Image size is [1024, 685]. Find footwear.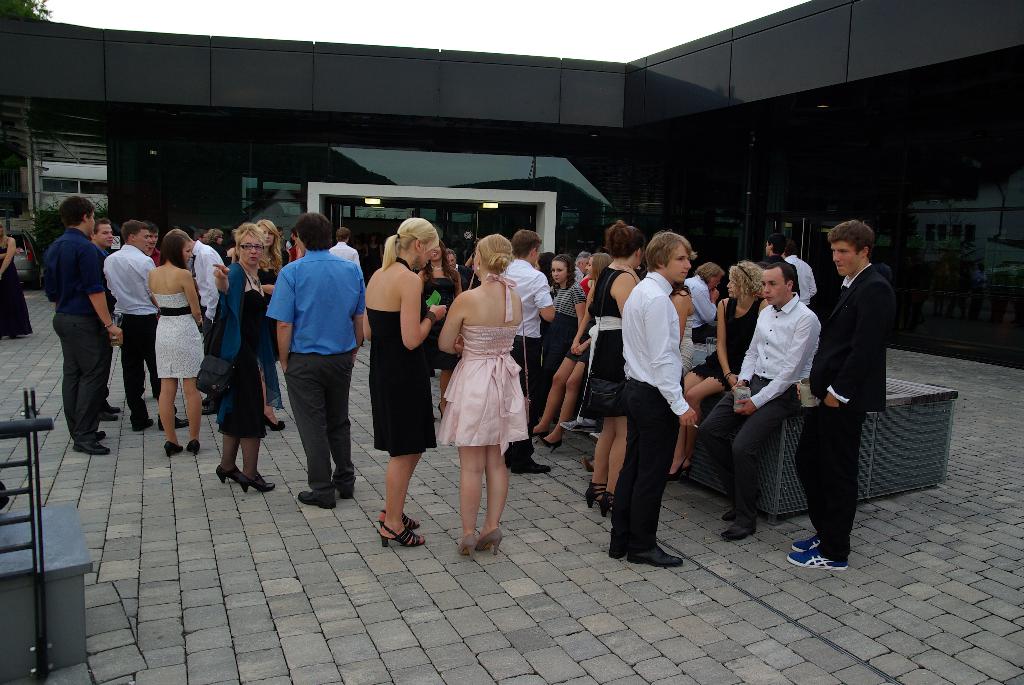
475/530/500/556.
